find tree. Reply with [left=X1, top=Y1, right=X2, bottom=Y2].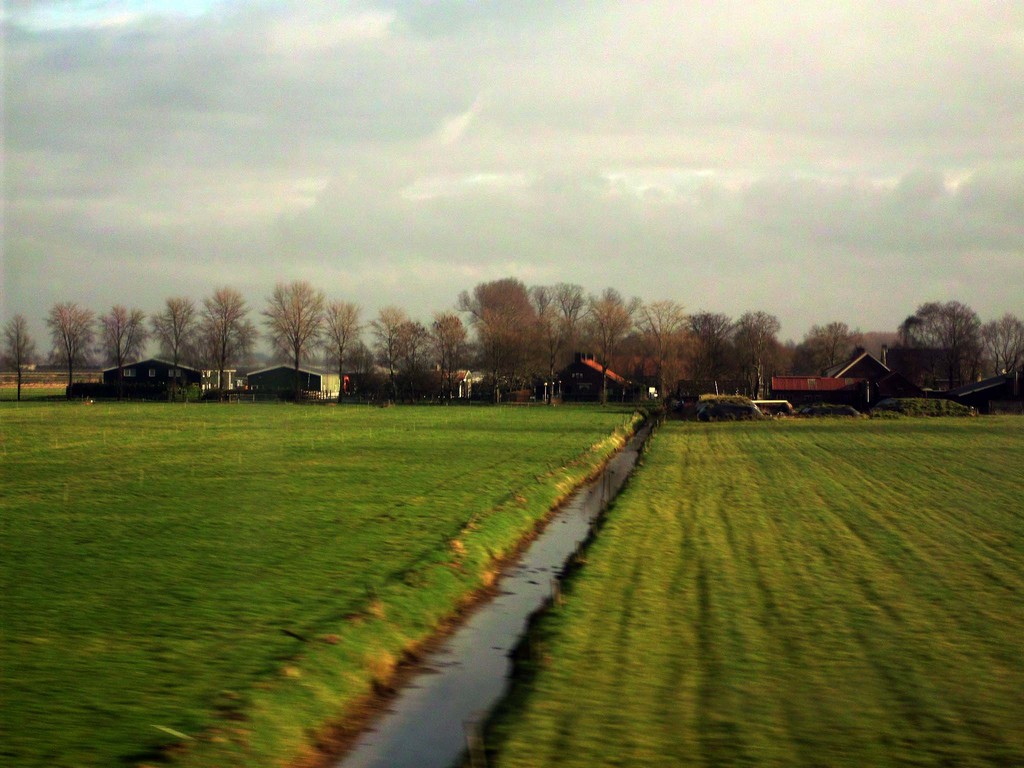
[left=392, top=318, right=427, bottom=369].
